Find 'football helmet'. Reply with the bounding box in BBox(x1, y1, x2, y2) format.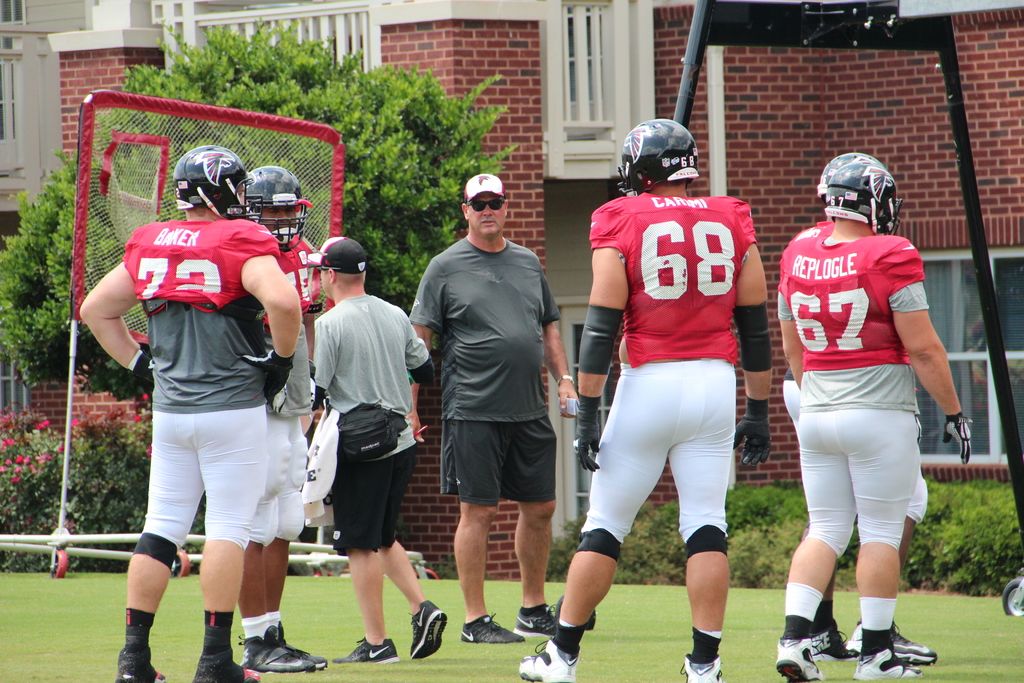
BBox(173, 144, 243, 223).
